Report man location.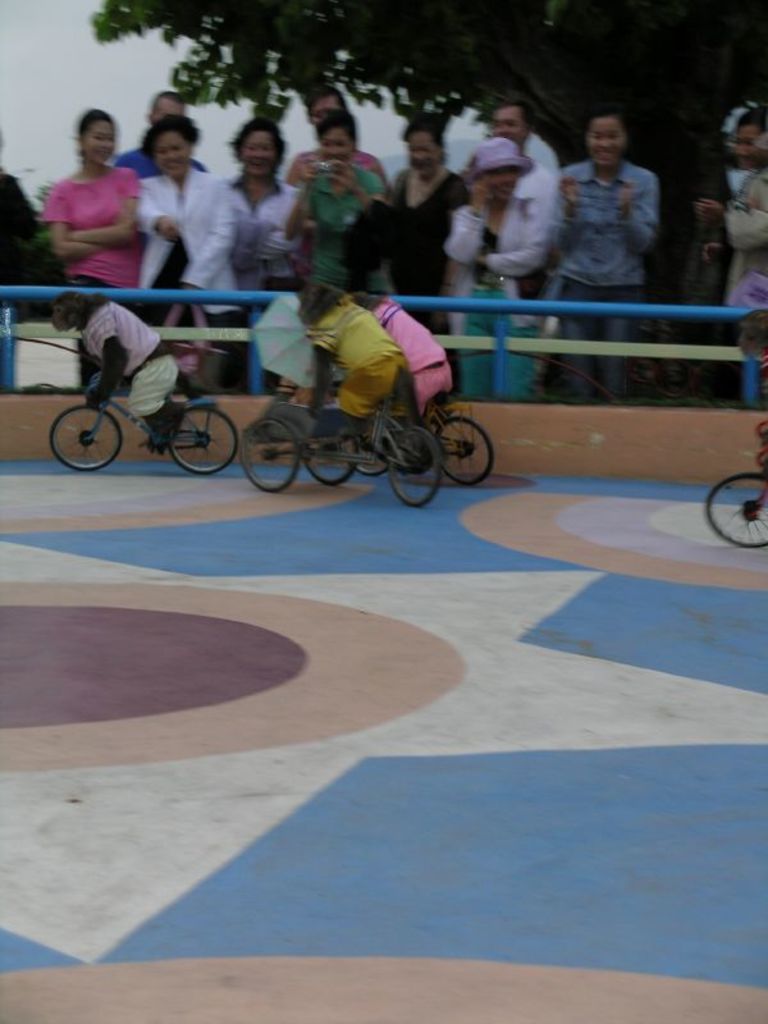
Report: <region>489, 99, 562, 234</region>.
